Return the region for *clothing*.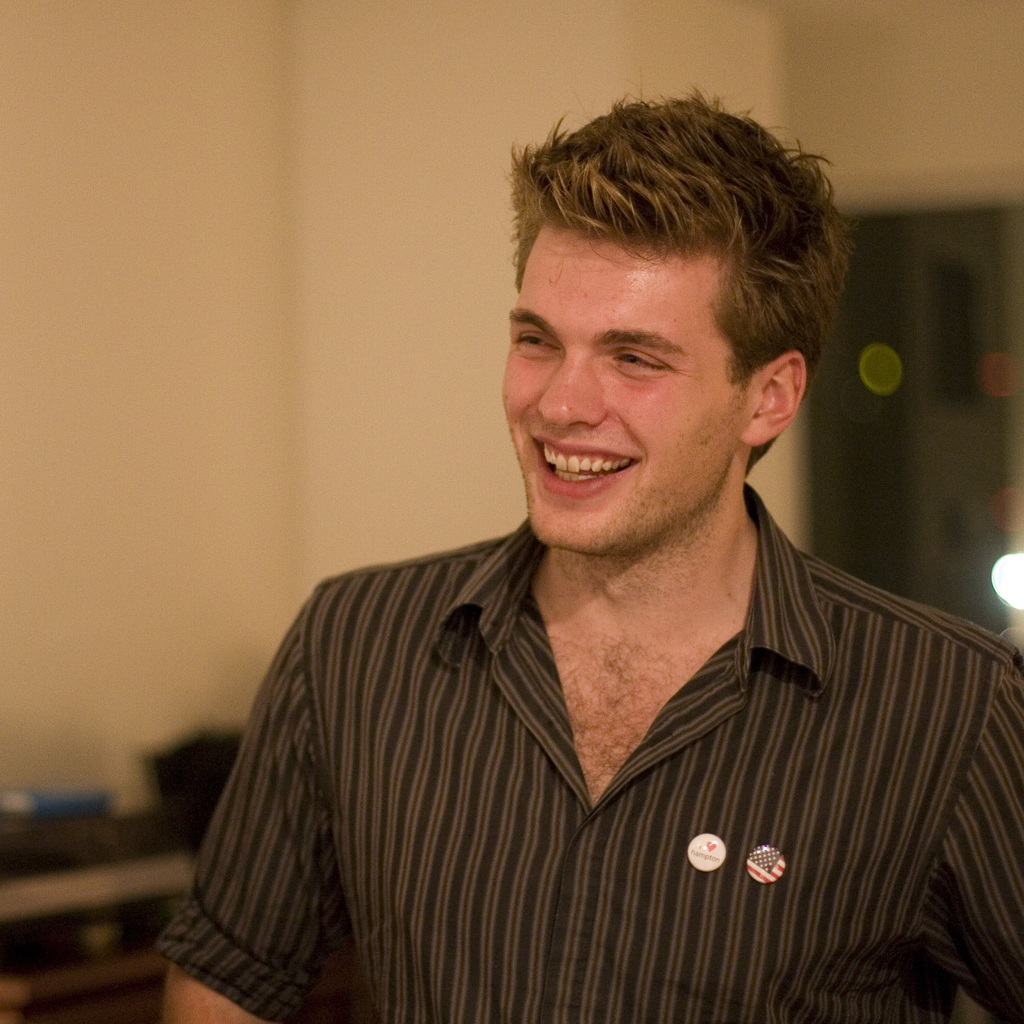
156,434,988,1023.
